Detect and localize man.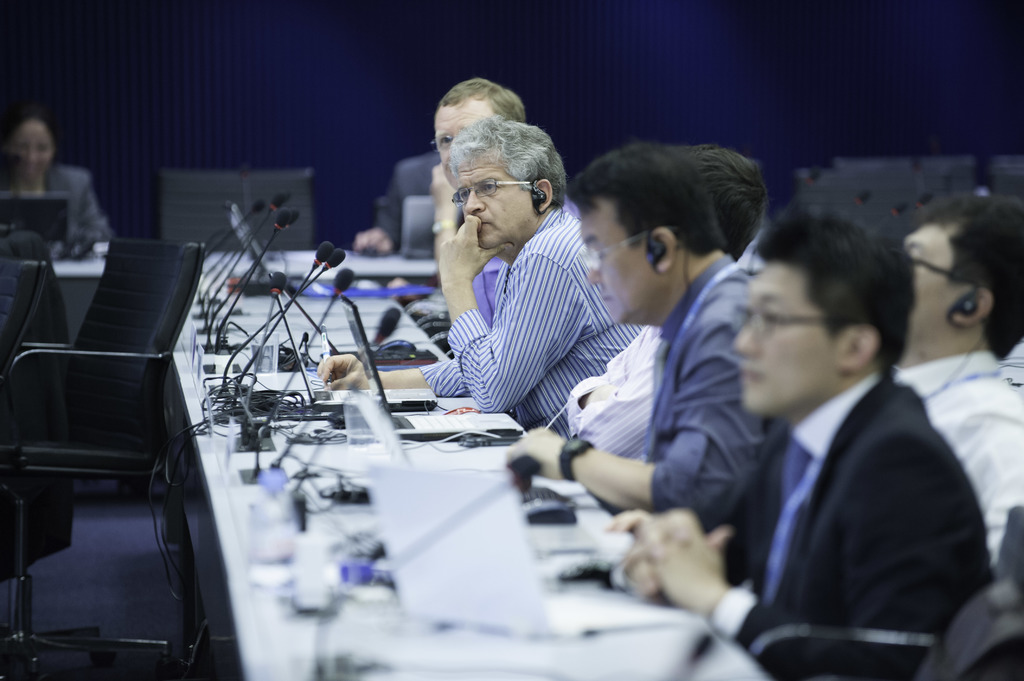
Localized at box=[499, 149, 780, 596].
